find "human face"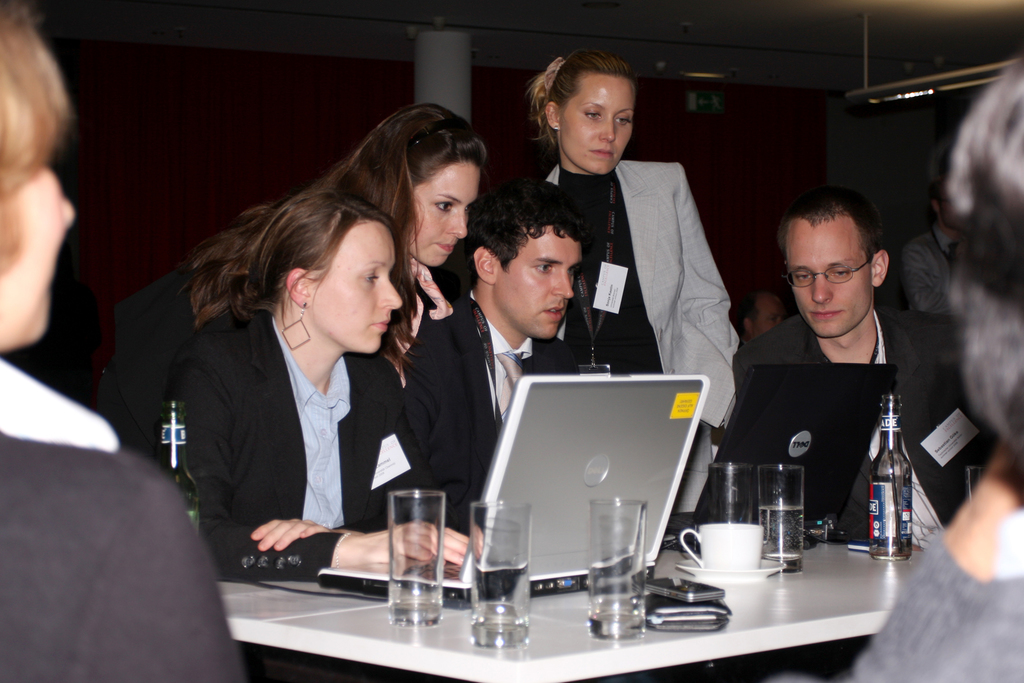
[x1=557, y1=81, x2=639, y2=177]
